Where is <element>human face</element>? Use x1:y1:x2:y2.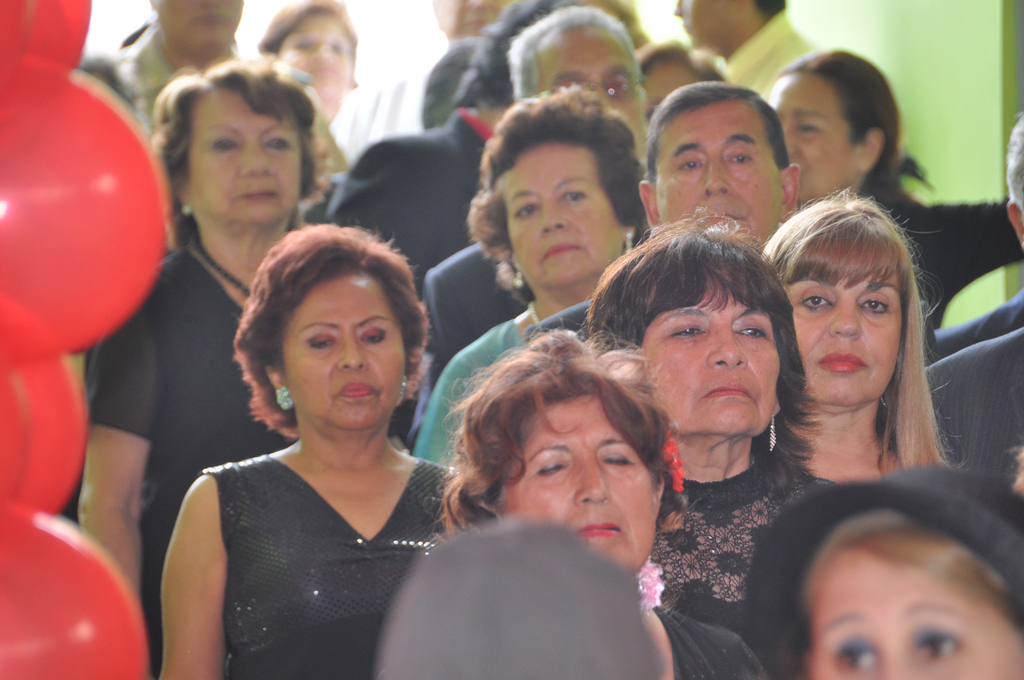
502:140:625:287.
